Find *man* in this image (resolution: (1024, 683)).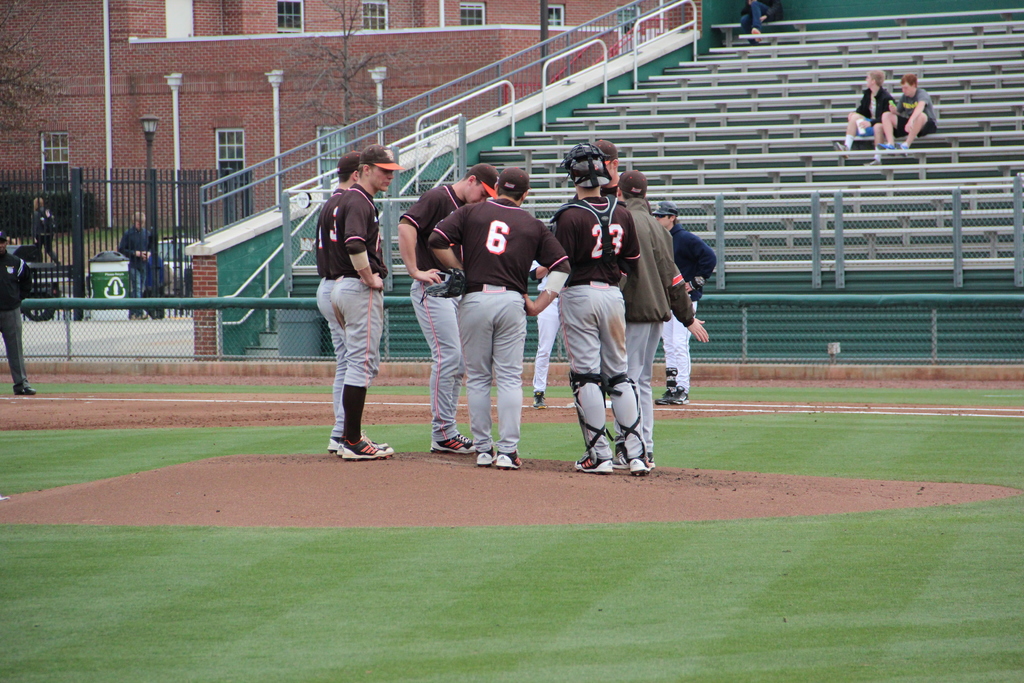
crop(881, 74, 940, 155).
